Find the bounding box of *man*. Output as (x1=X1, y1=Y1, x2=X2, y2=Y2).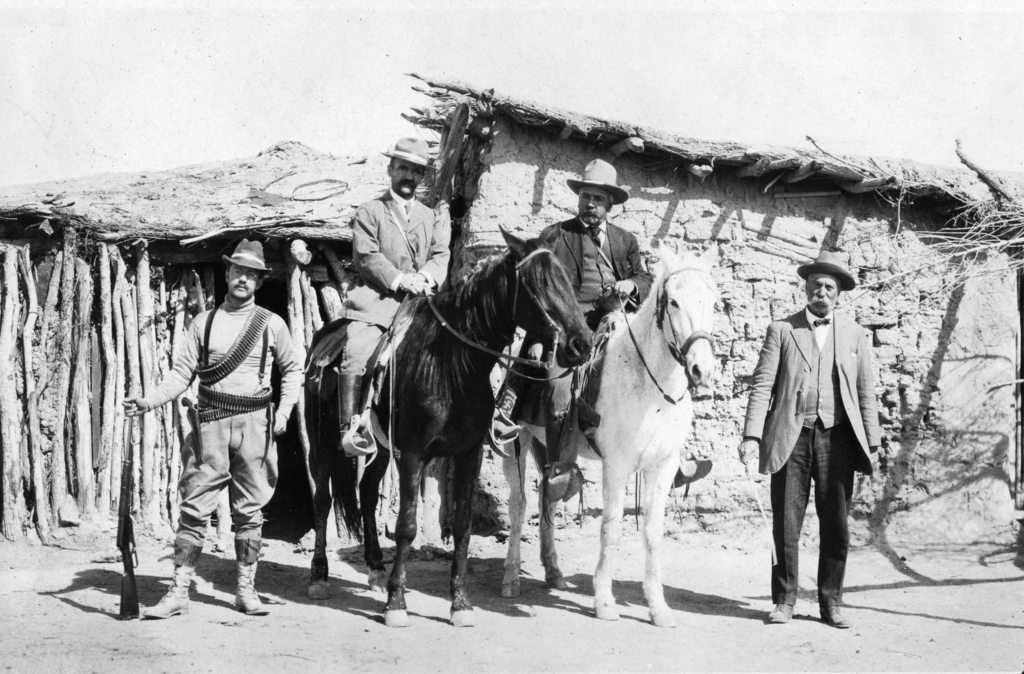
(x1=339, y1=137, x2=451, y2=445).
